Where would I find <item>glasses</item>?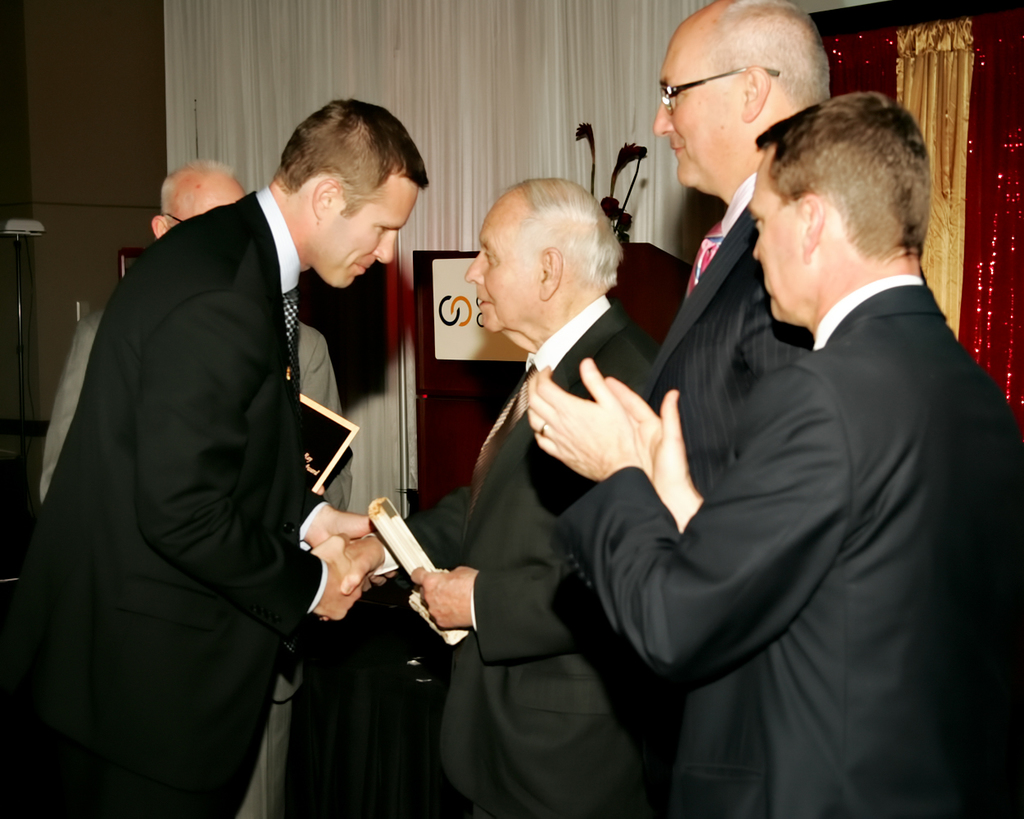
At (657, 65, 787, 110).
